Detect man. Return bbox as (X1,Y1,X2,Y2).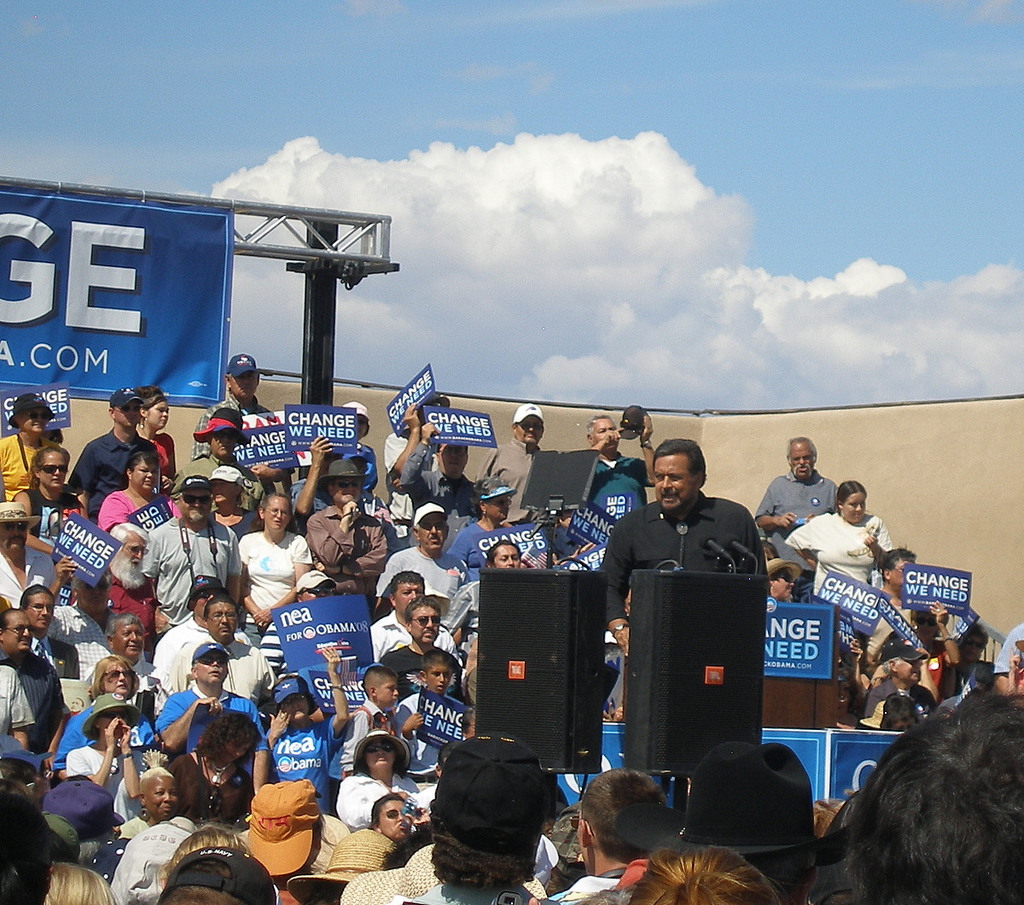
(550,508,593,568).
